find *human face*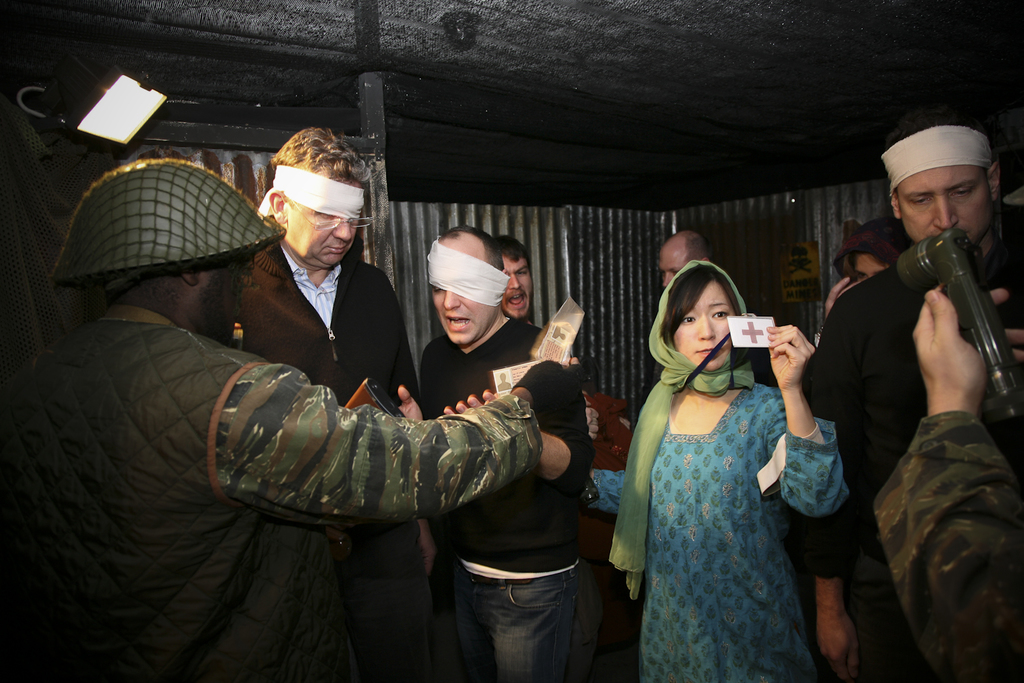
182 245 251 348
